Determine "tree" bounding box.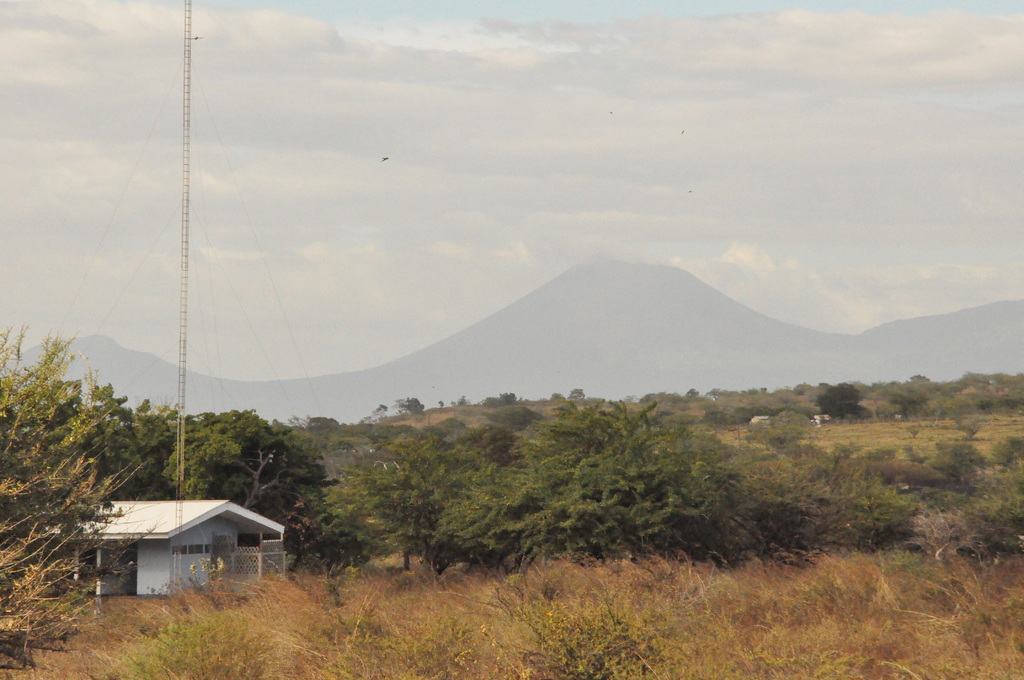
Determined: 0 323 149 669.
